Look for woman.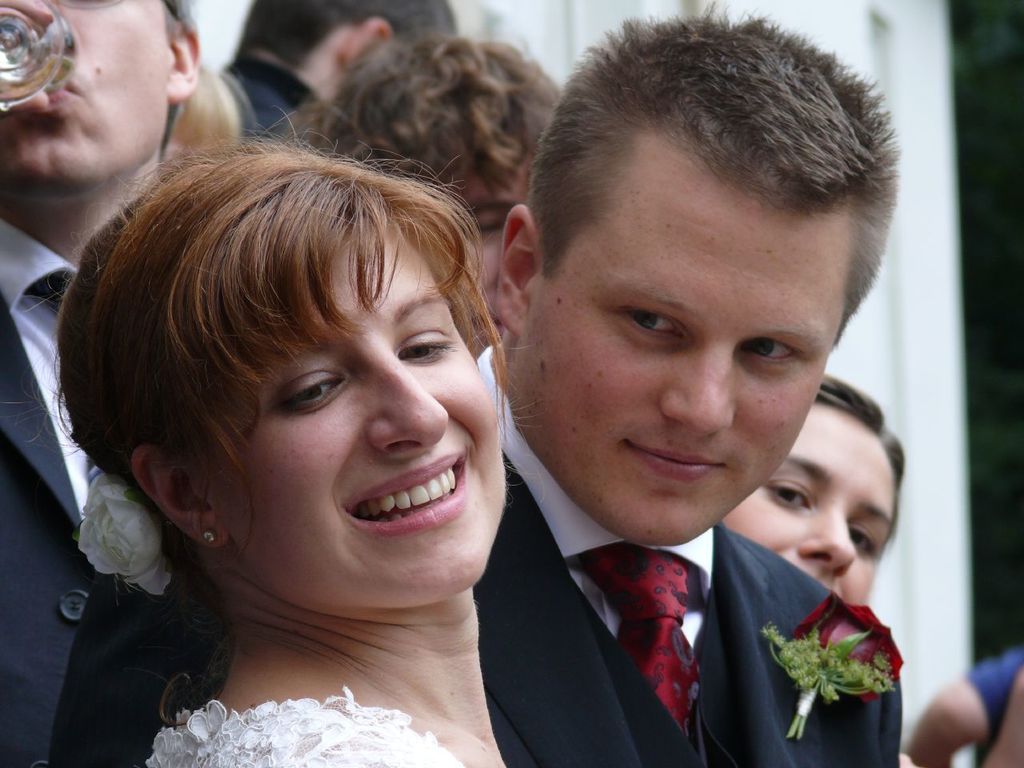
Found: (left=46, top=98, right=606, bottom=761).
